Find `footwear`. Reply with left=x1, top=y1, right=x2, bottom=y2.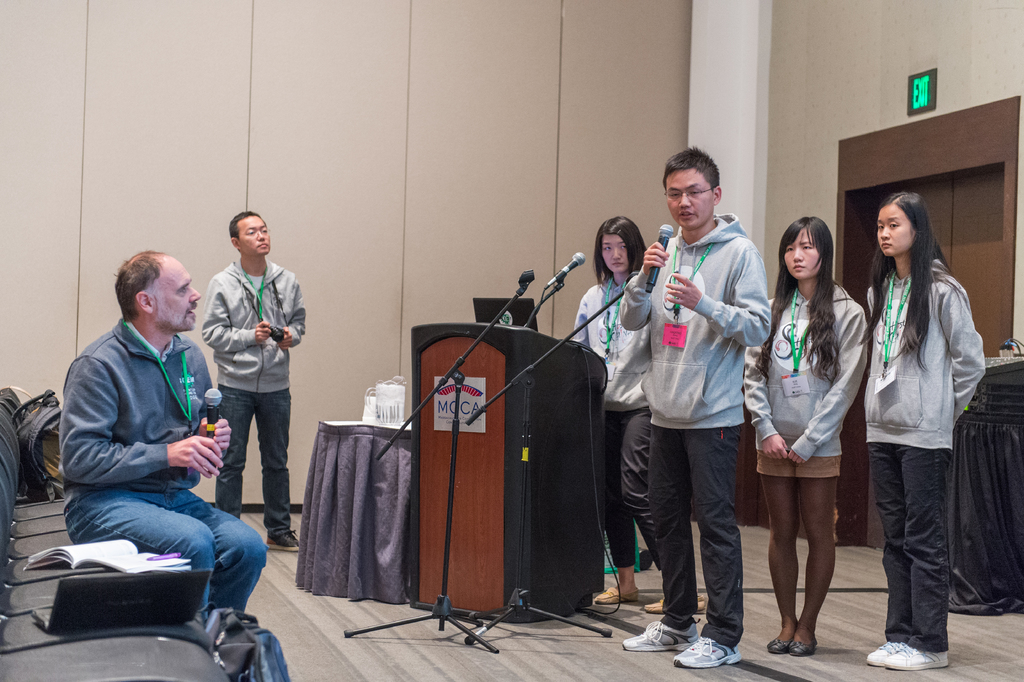
left=620, top=615, right=705, bottom=652.
